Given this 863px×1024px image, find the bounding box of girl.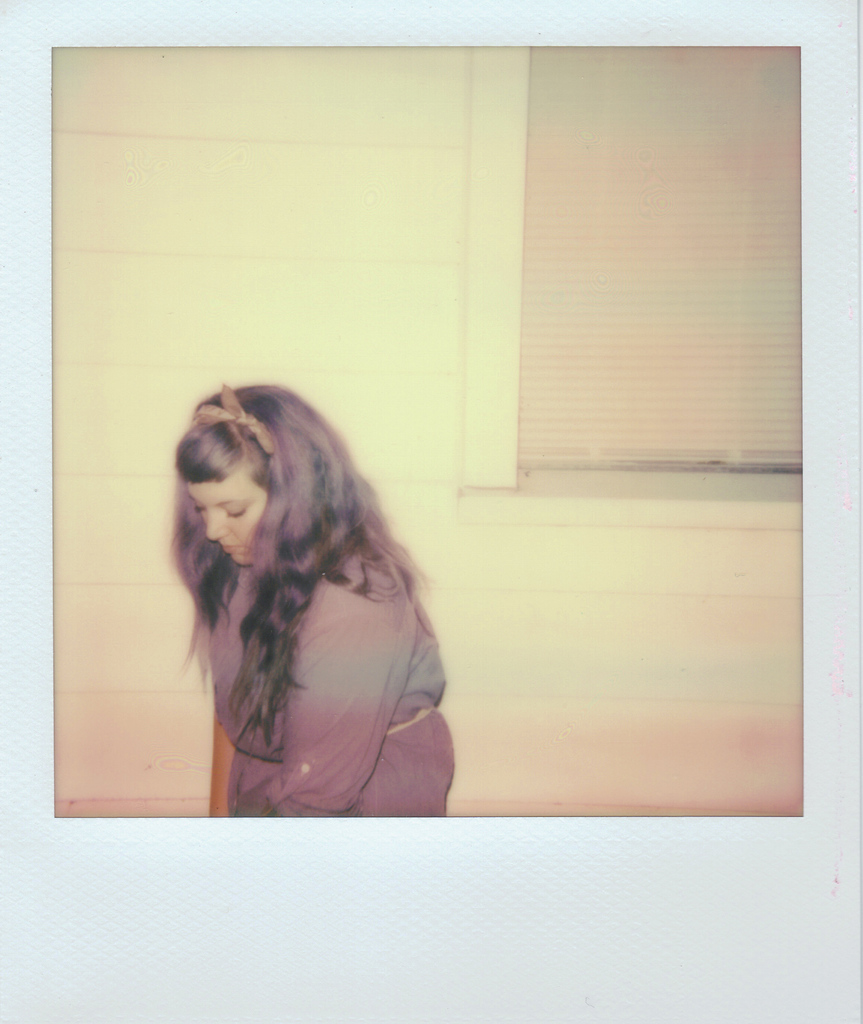
rect(165, 386, 457, 815).
